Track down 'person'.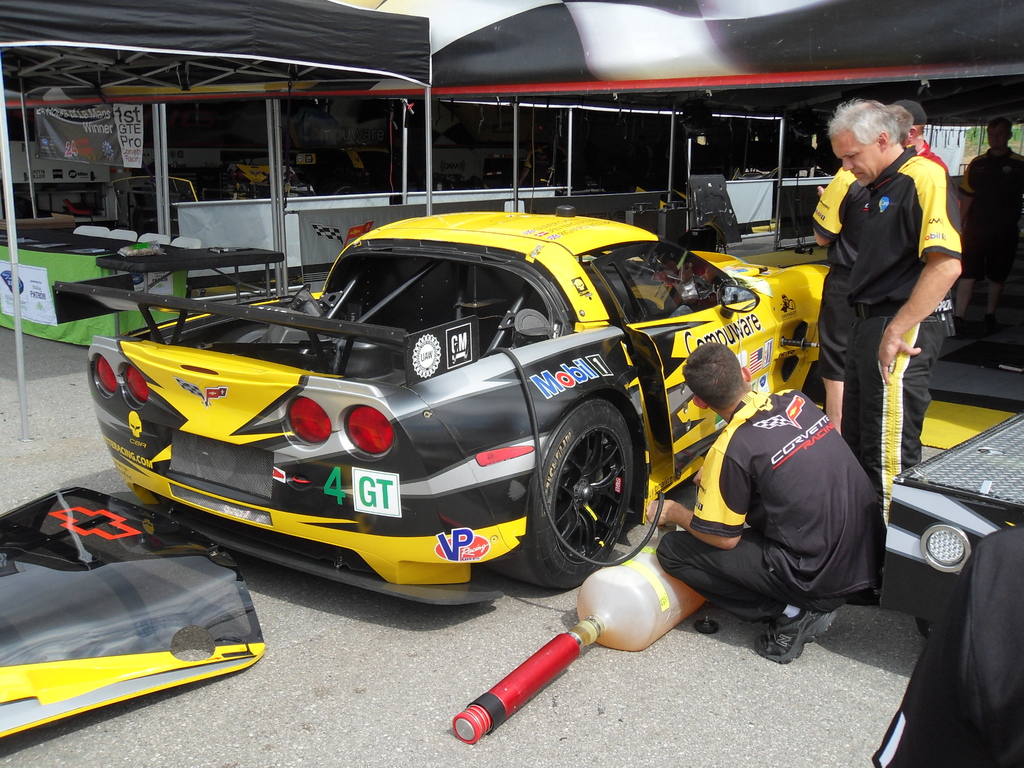
Tracked to 811,87,963,541.
